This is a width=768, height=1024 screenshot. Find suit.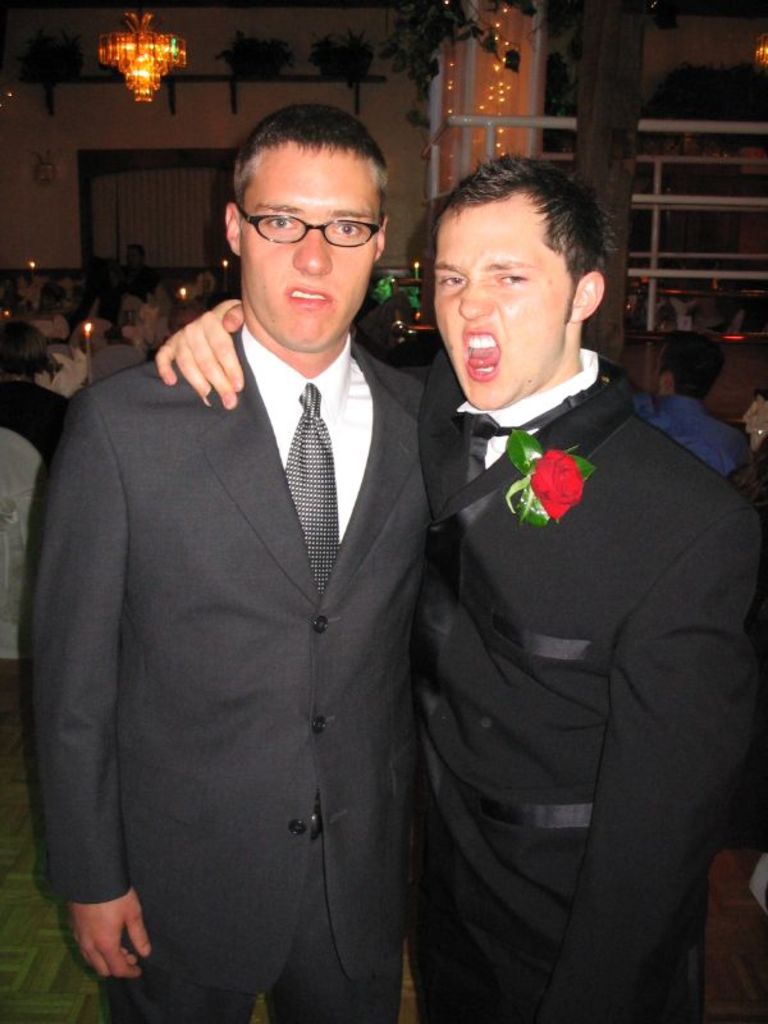
Bounding box: bbox=(398, 343, 767, 1023).
